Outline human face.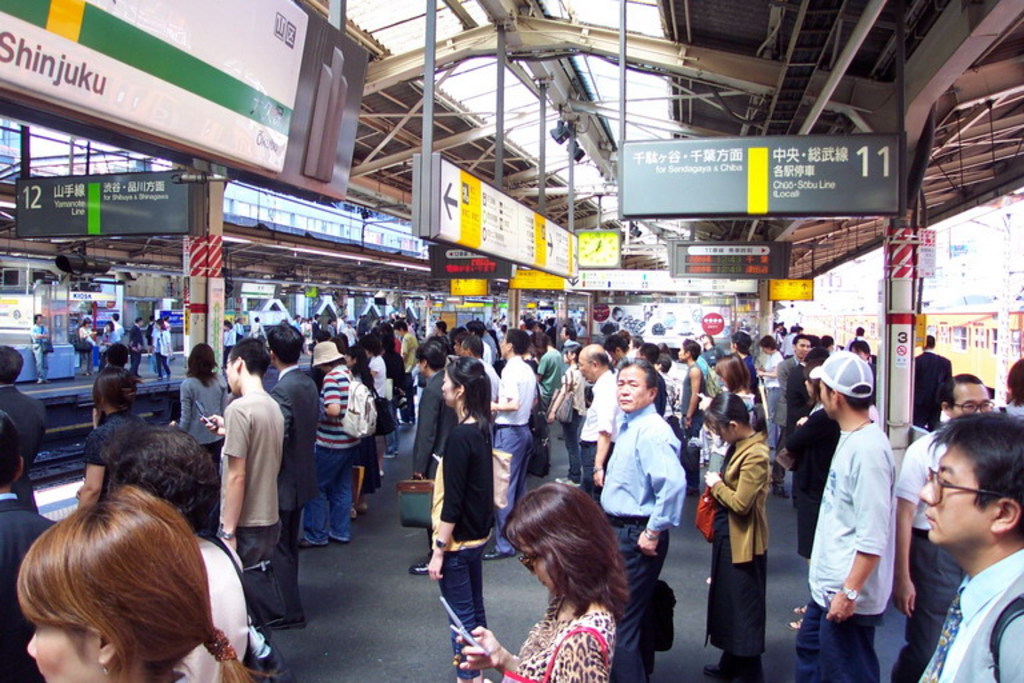
Outline: rect(224, 352, 240, 394).
